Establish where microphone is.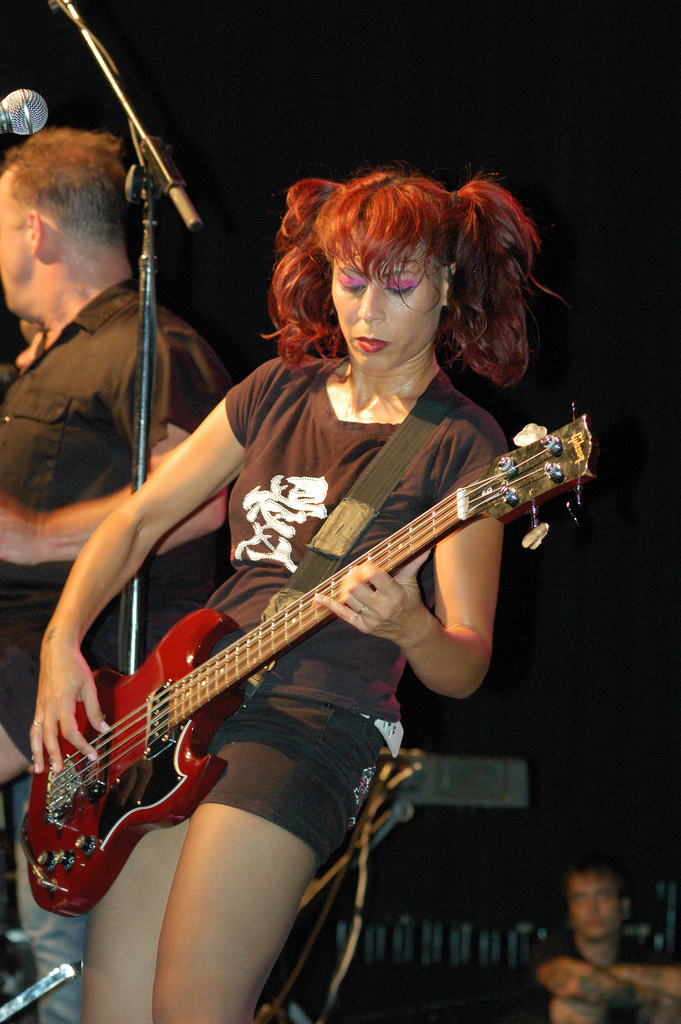
Established at select_region(0, 84, 49, 137).
